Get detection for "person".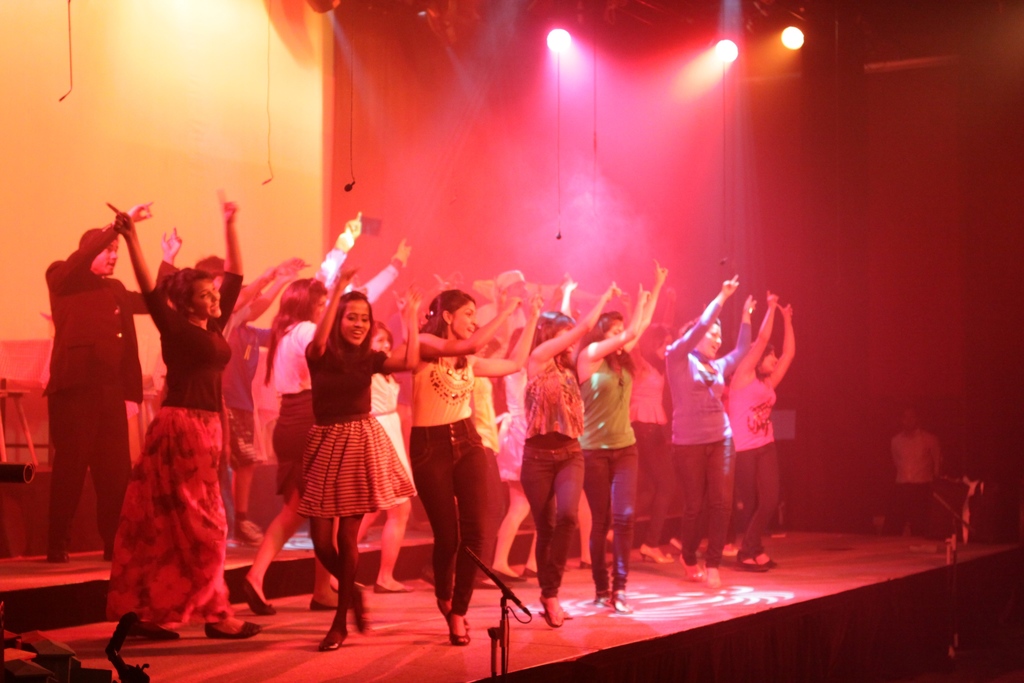
Detection: crop(879, 402, 942, 544).
